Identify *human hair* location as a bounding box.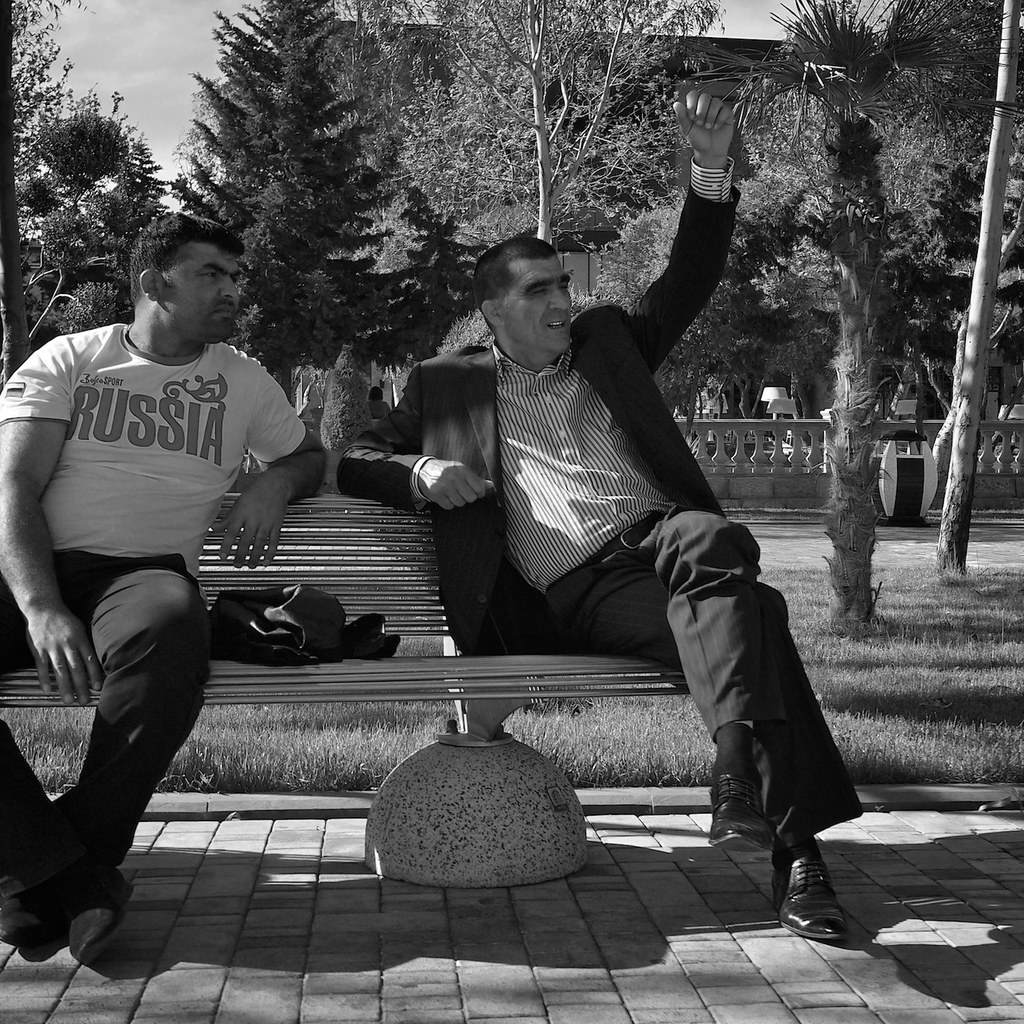
bbox=[123, 219, 236, 319].
